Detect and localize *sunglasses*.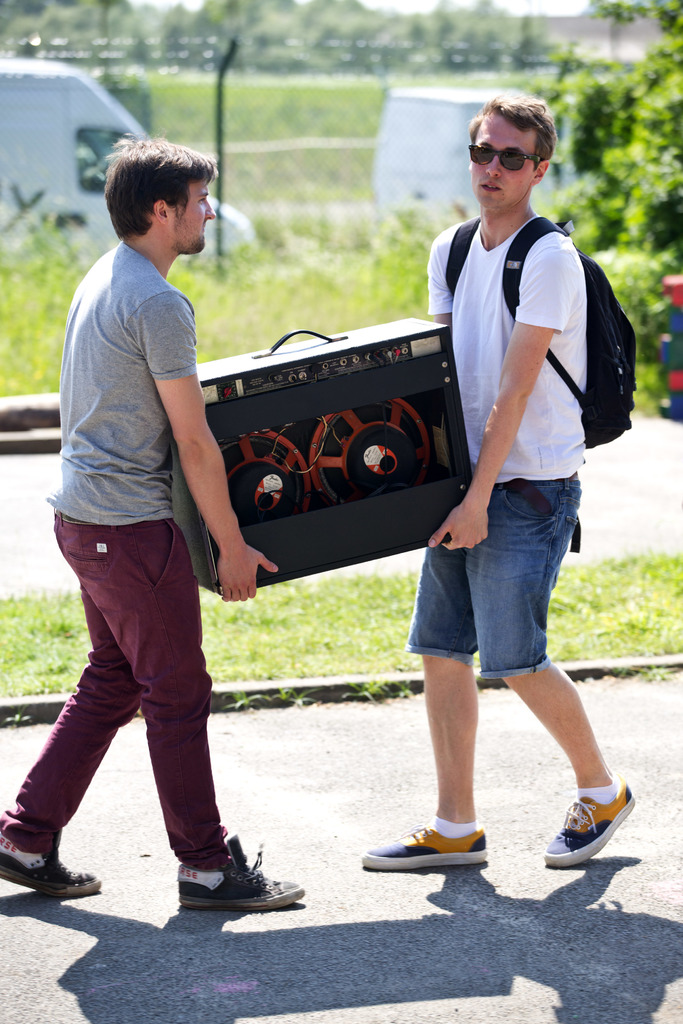
Localized at [left=468, top=143, right=541, bottom=169].
